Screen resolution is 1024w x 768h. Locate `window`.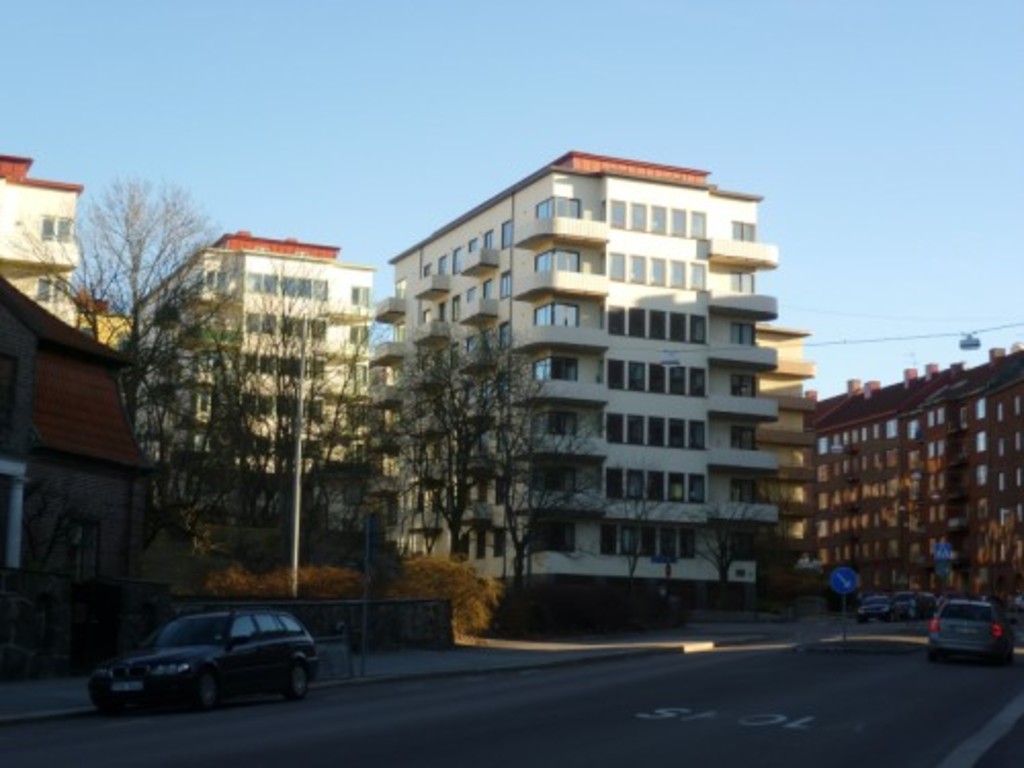
[342,365,371,389].
